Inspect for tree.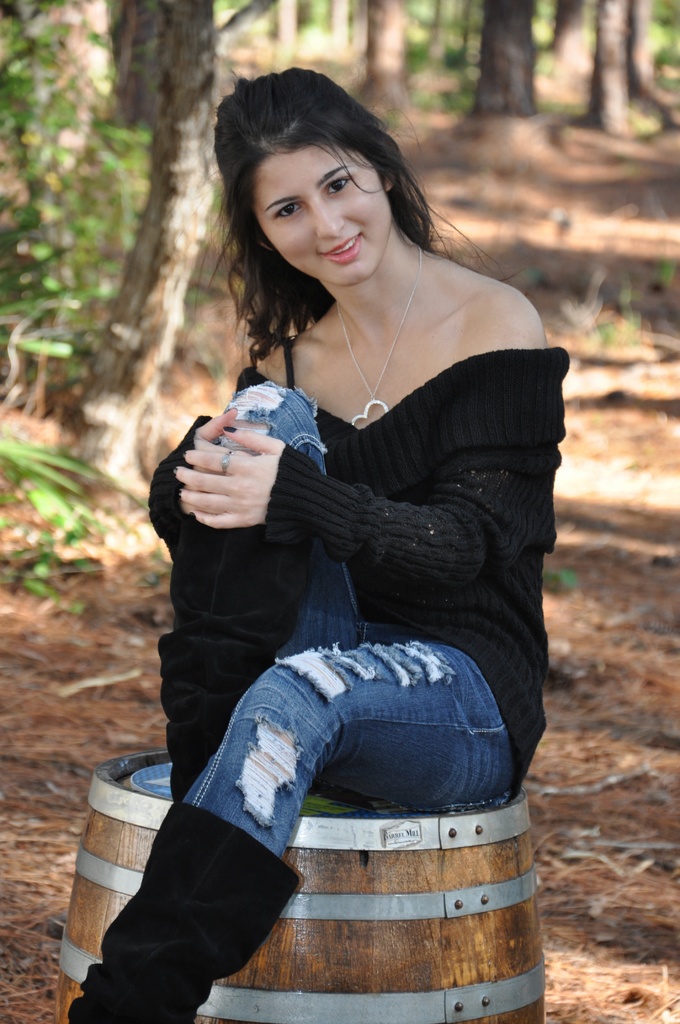
Inspection: bbox=(371, 0, 410, 111).
